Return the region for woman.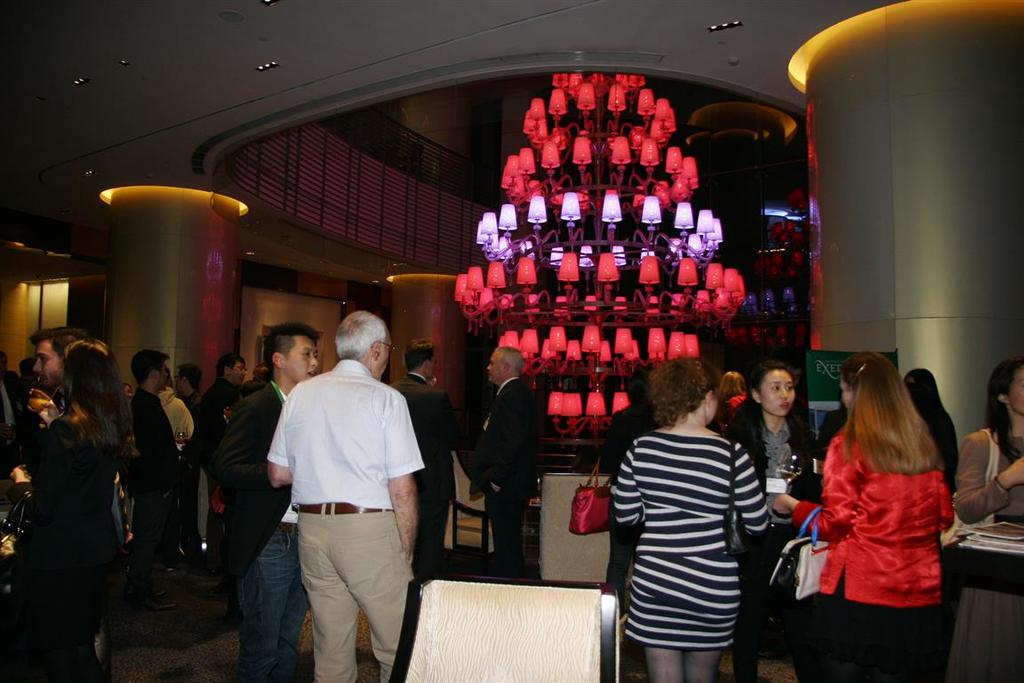
[948,355,1023,523].
